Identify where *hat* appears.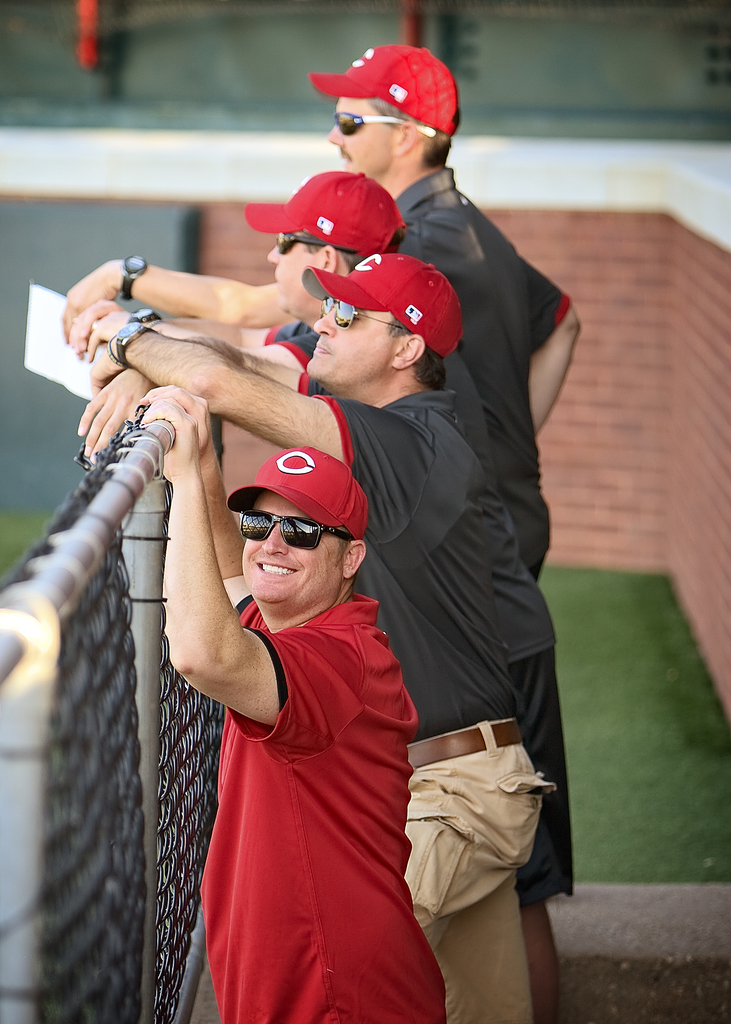
Appears at (223,445,369,545).
